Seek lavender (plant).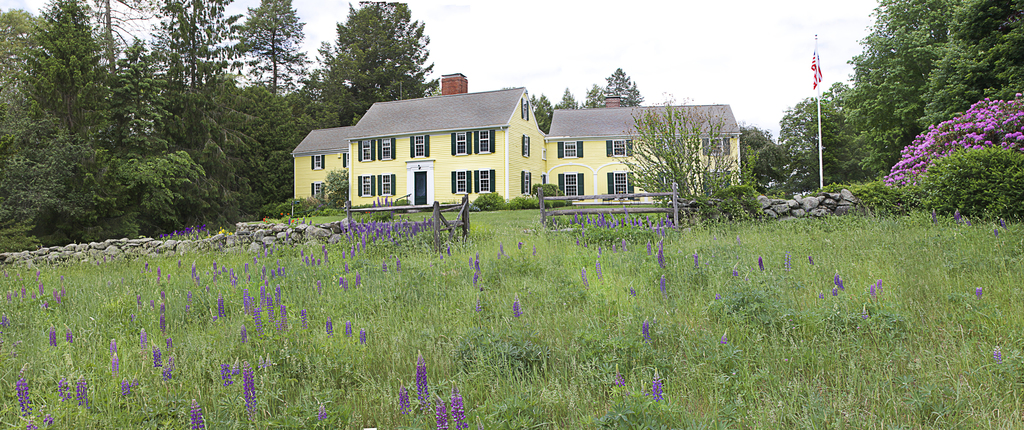
detection(658, 273, 669, 296).
